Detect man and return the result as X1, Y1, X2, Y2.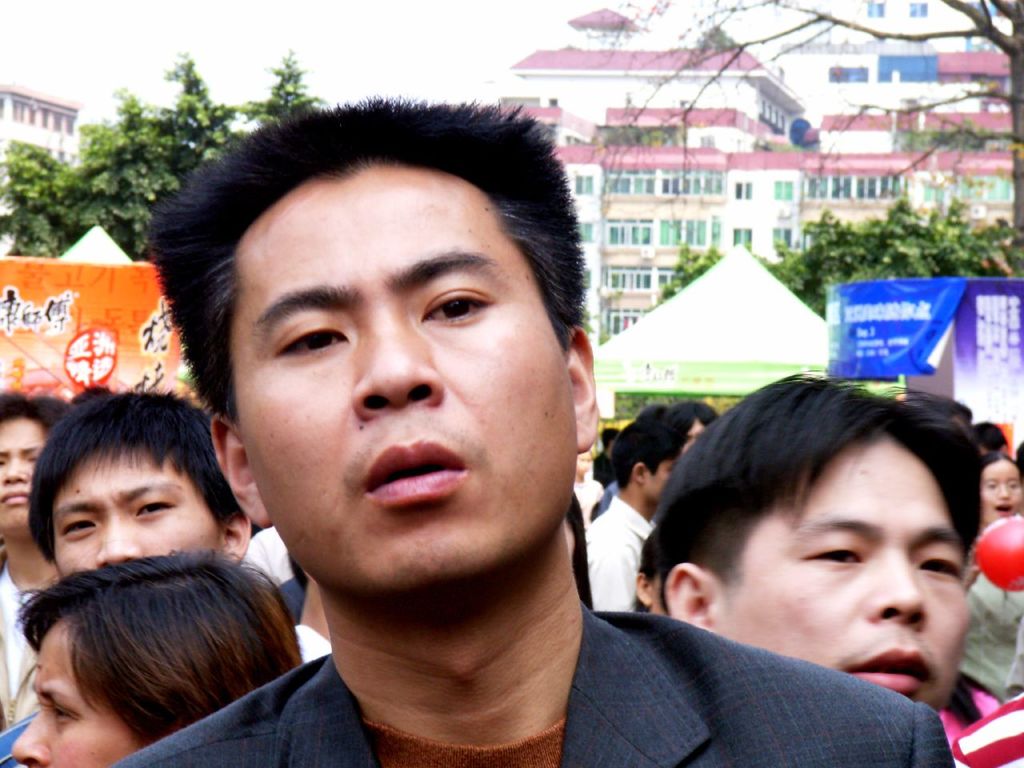
110, 99, 969, 767.
